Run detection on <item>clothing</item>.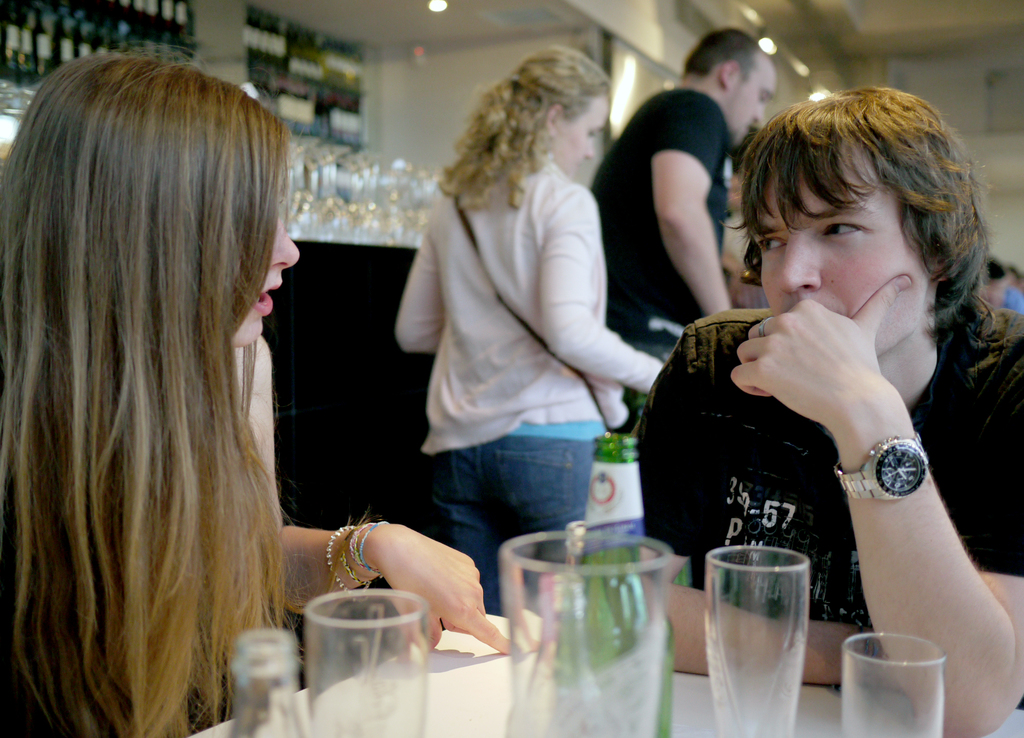
Result: pyautogui.locateOnScreen(632, 229, 1011, 636).
